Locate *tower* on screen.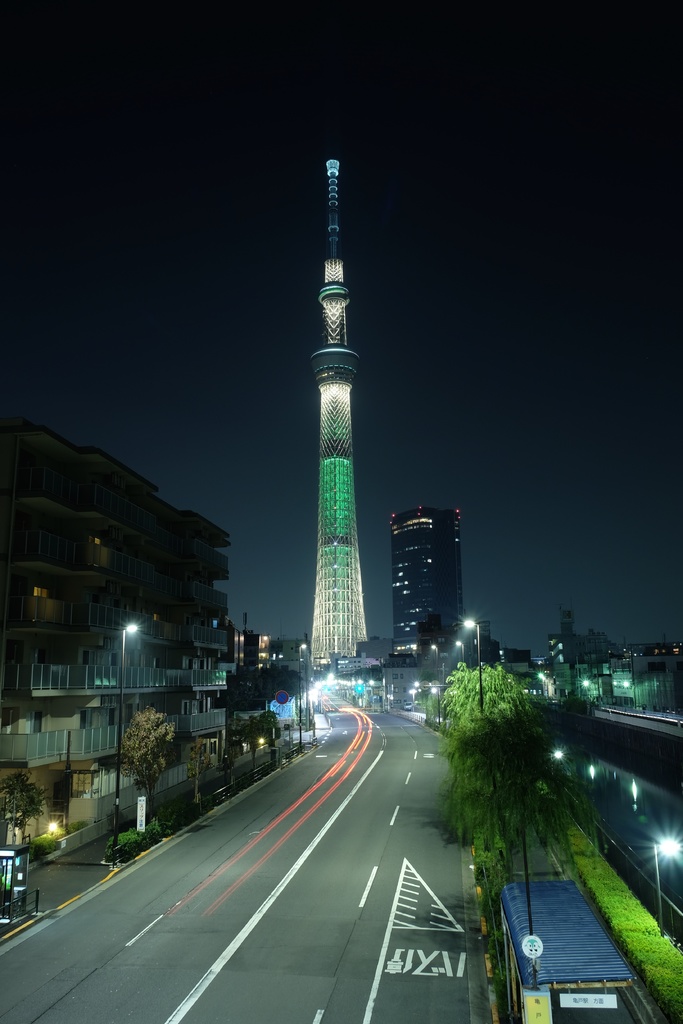
On screen at region(397, 509, 466, 657).
